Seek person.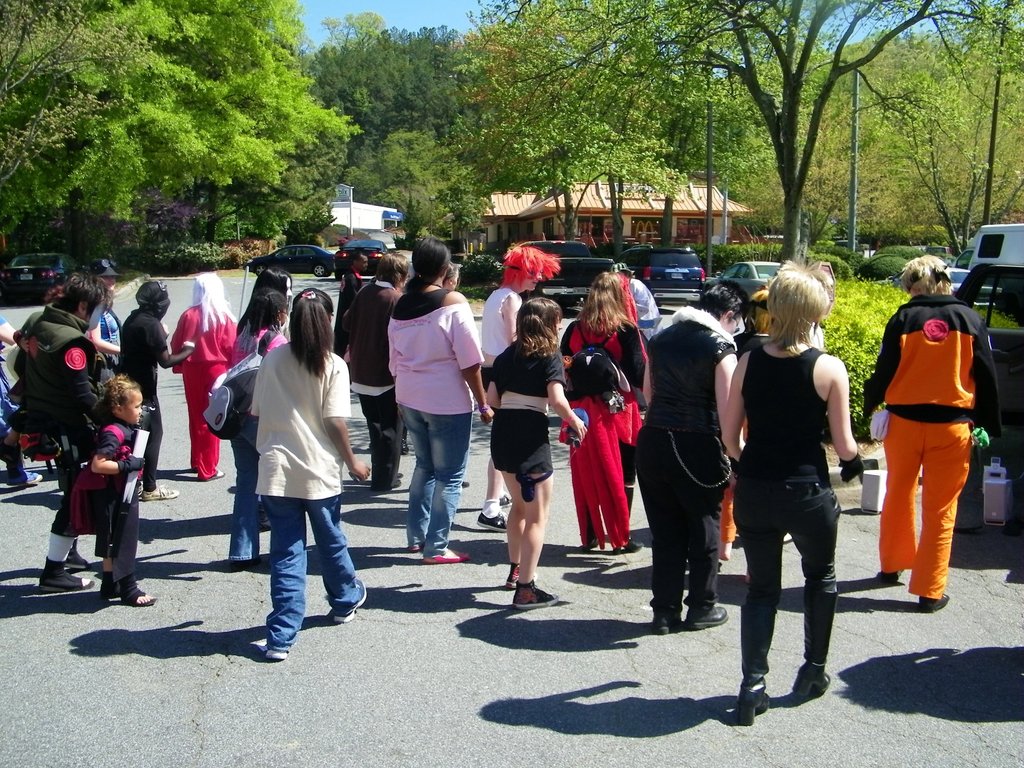
bbox(221, 274, 301, 547).
